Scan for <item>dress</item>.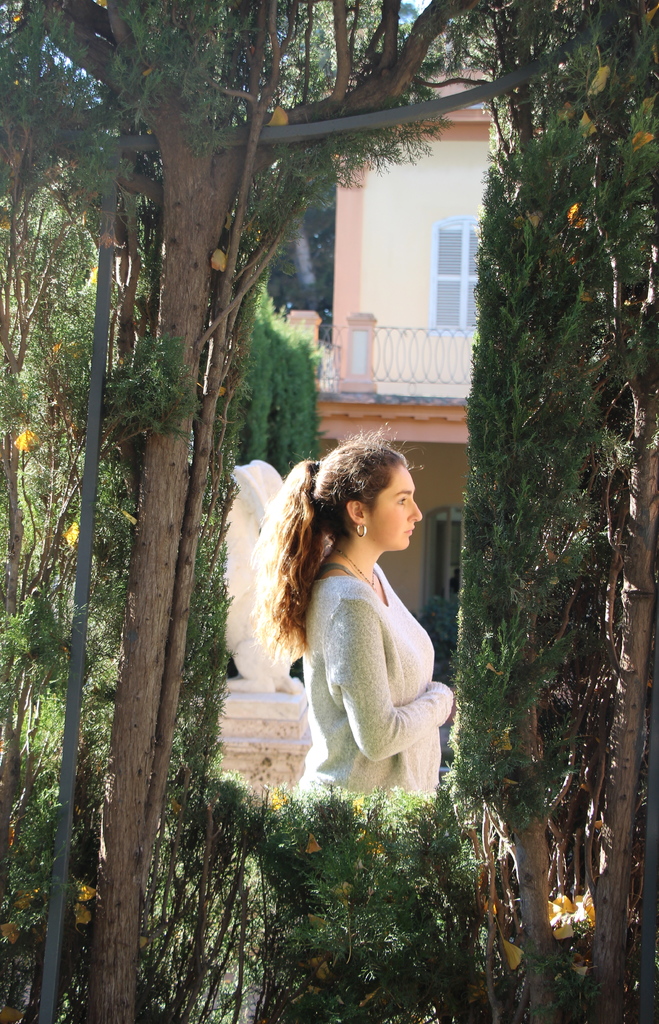
Scan result: (291,563,456,811).
